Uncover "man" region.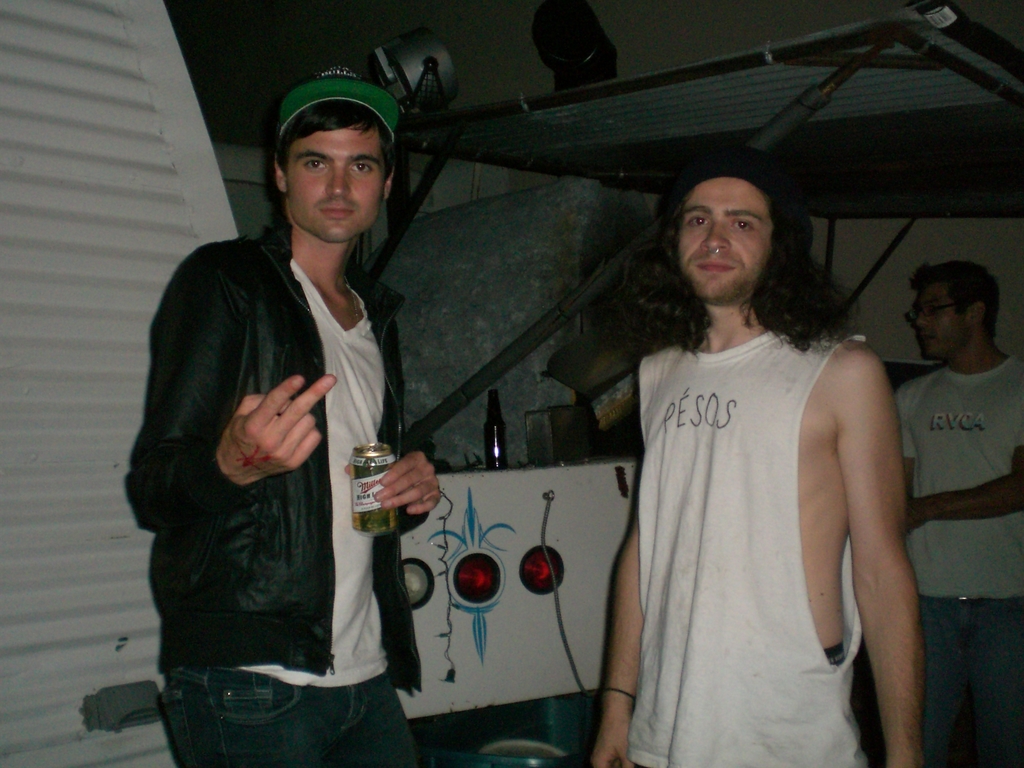
Uncovered: [left=134, top=75, right=473, bottom=758].
